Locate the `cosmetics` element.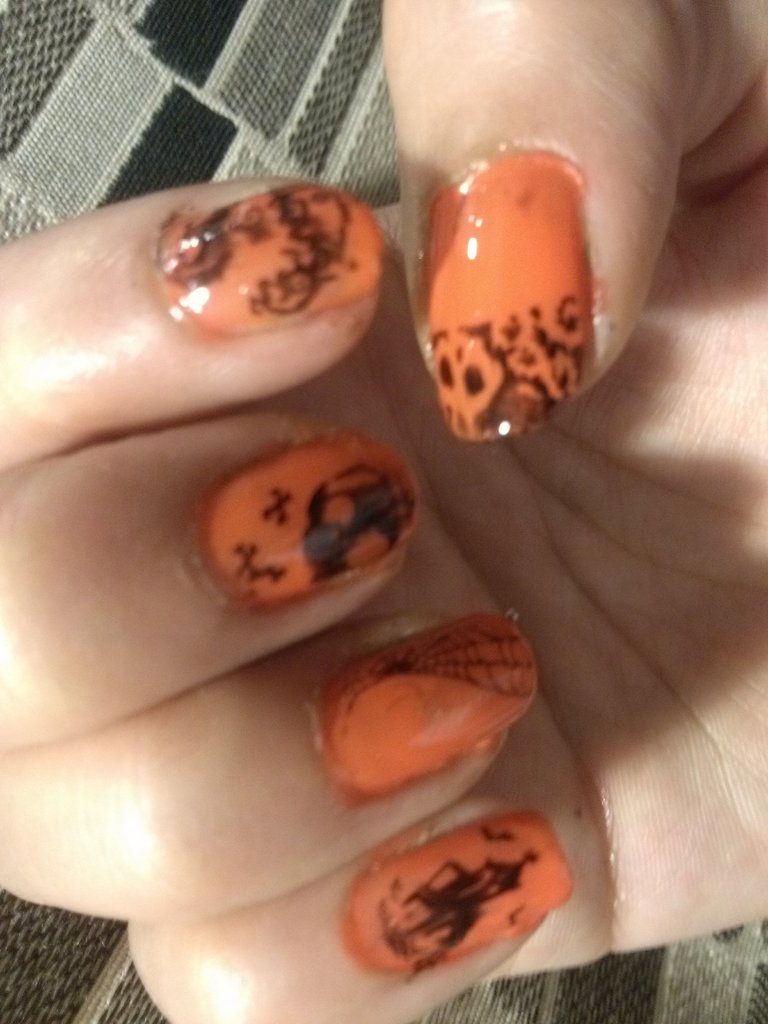
Element bbox: x1=191, y1=423, x2=433, y2=606.
